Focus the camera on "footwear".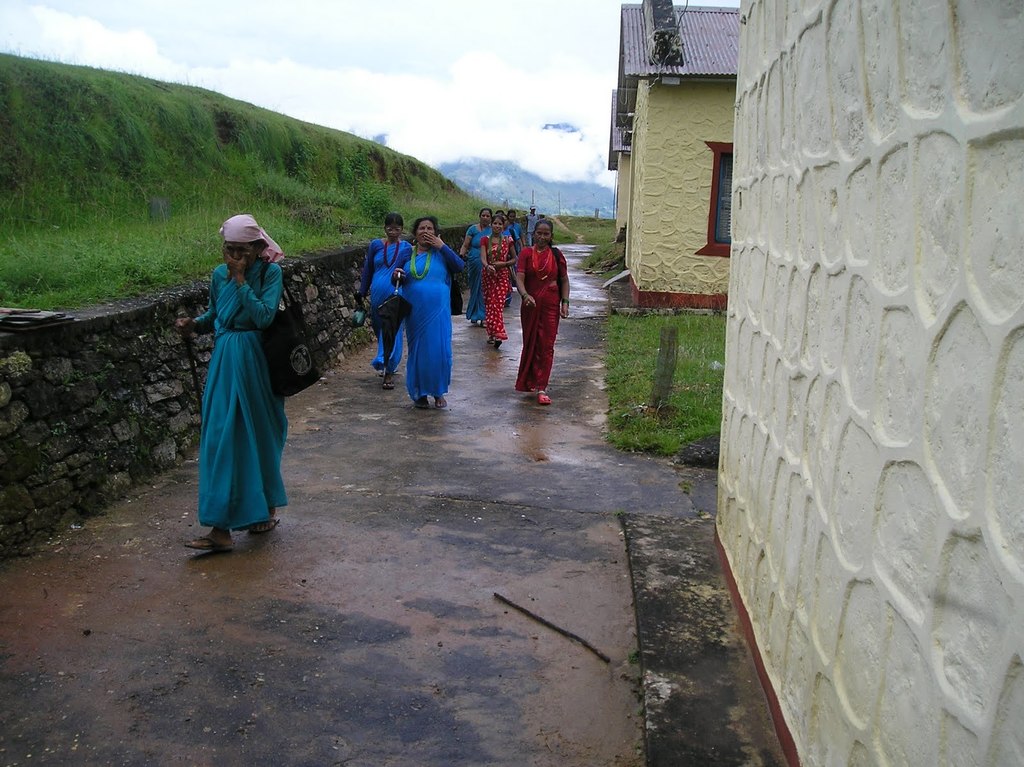
Focus region: box(486, 339, 494, 344).
